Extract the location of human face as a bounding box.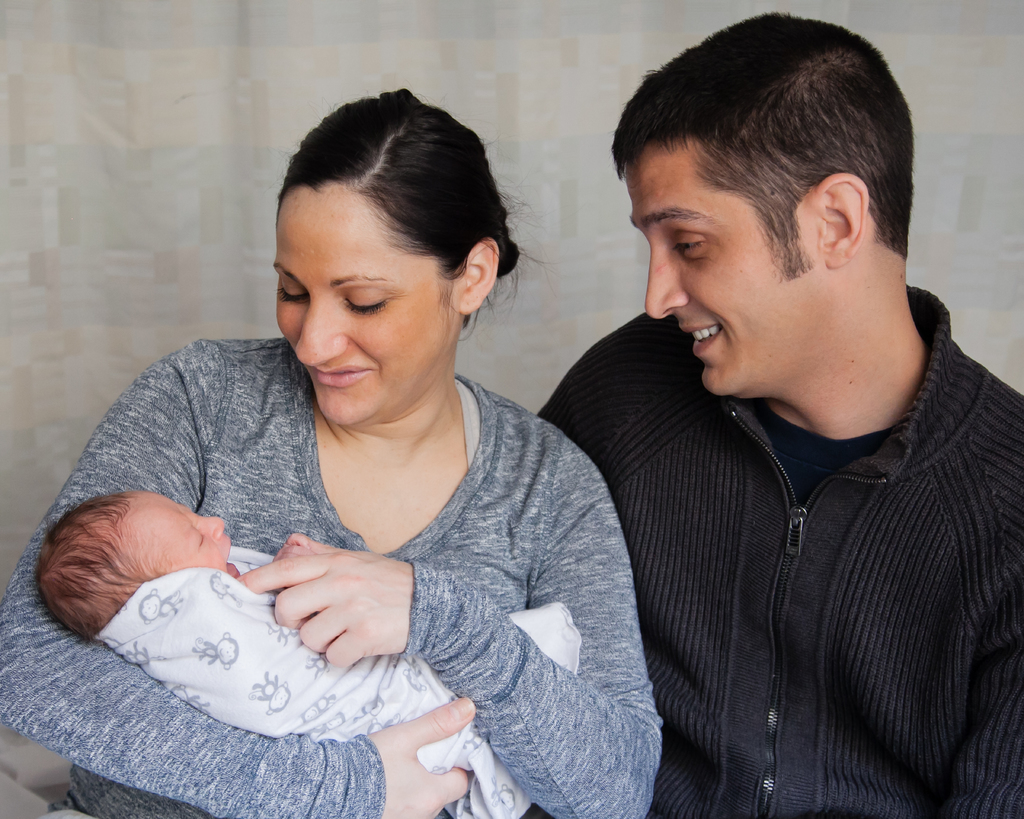
<bbox>134, 495, 241, 578</bbox>.
